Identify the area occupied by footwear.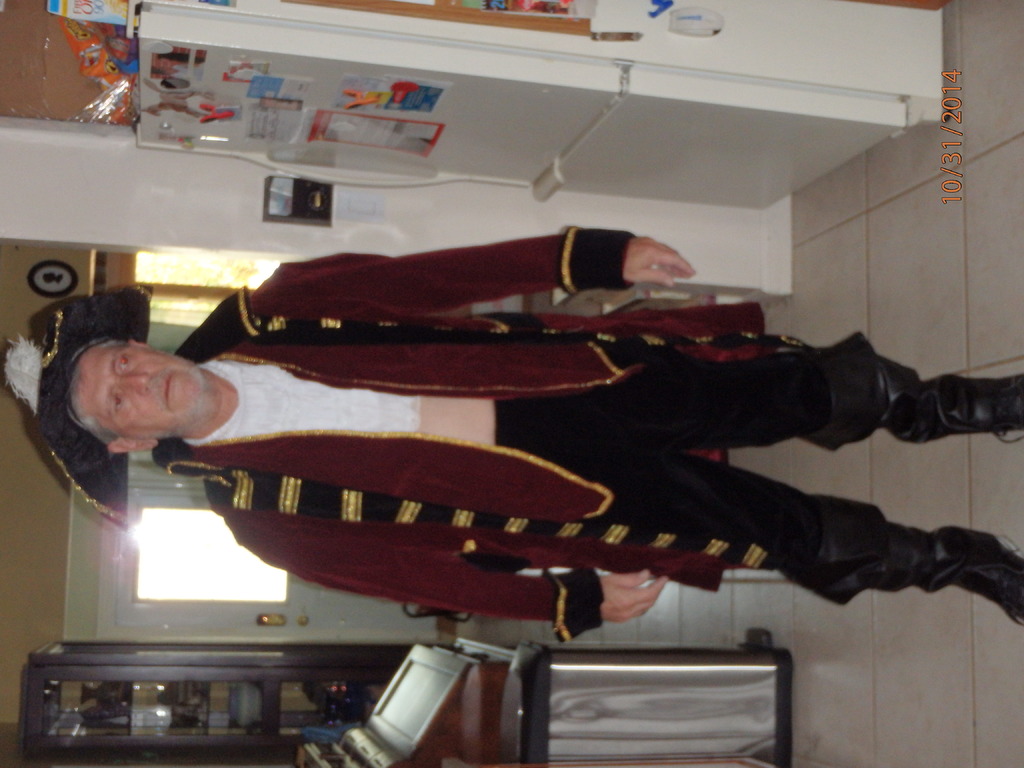
Area: box(898, 372, 1023, 446).
